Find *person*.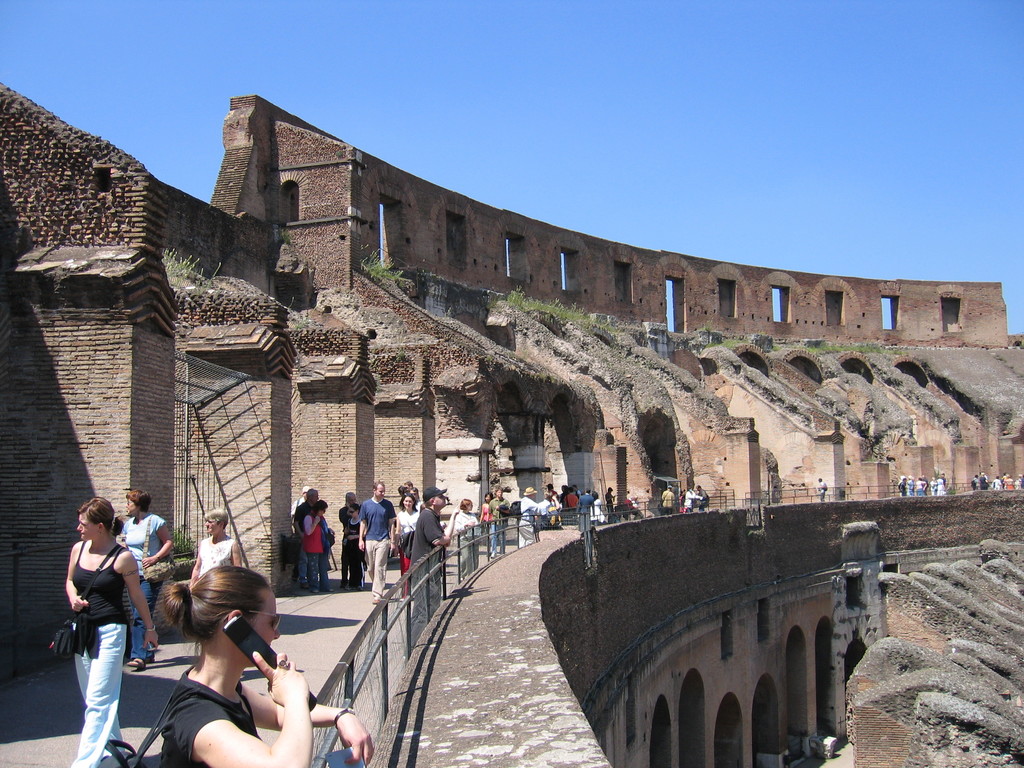
<region>354, 481, 397, 601</region>.
